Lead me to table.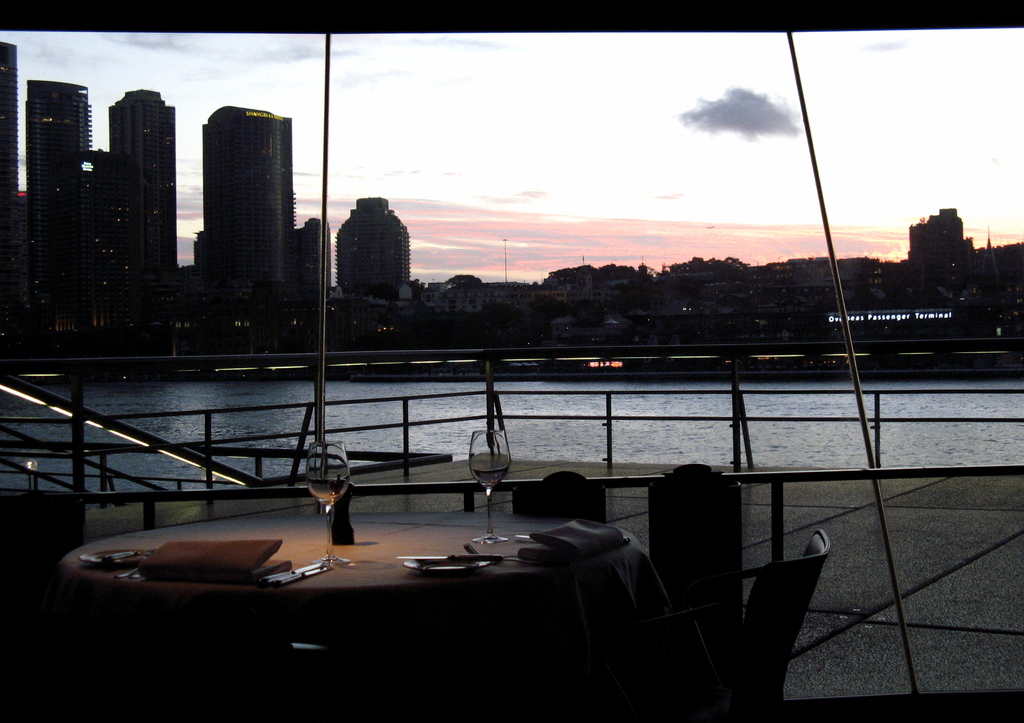
Lead to 63, 490, 643, 671.
